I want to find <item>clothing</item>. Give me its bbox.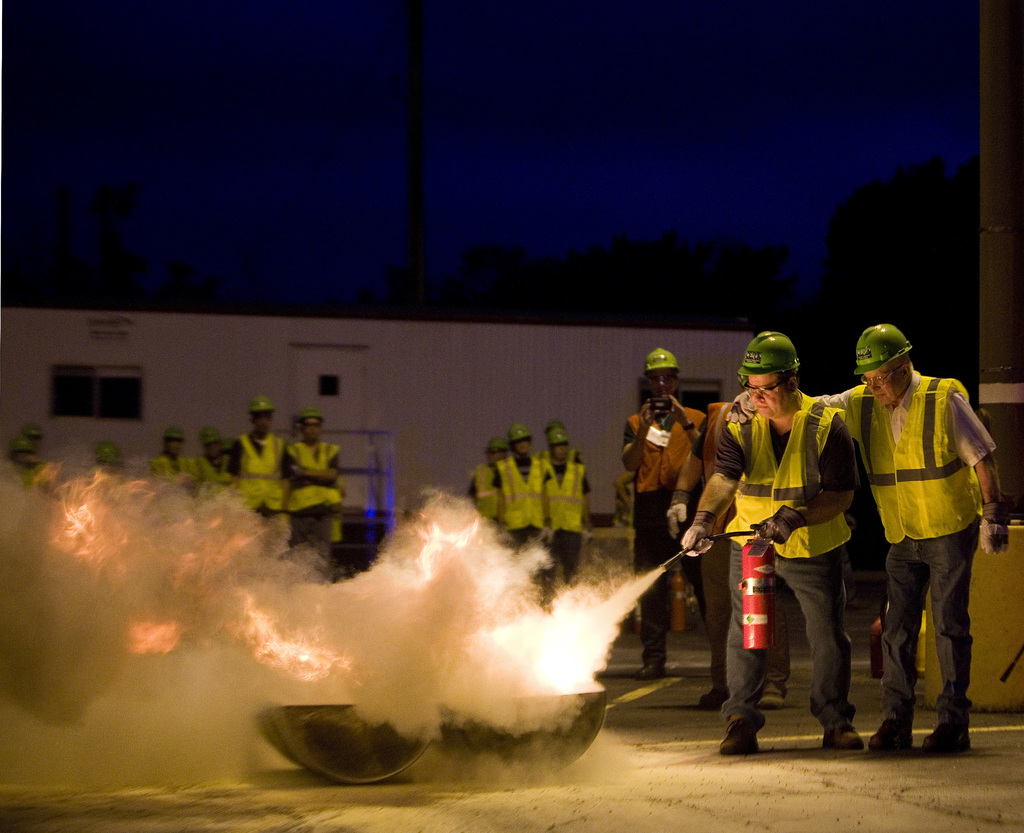
[left=230, top=434, right=291, bottom=520].
